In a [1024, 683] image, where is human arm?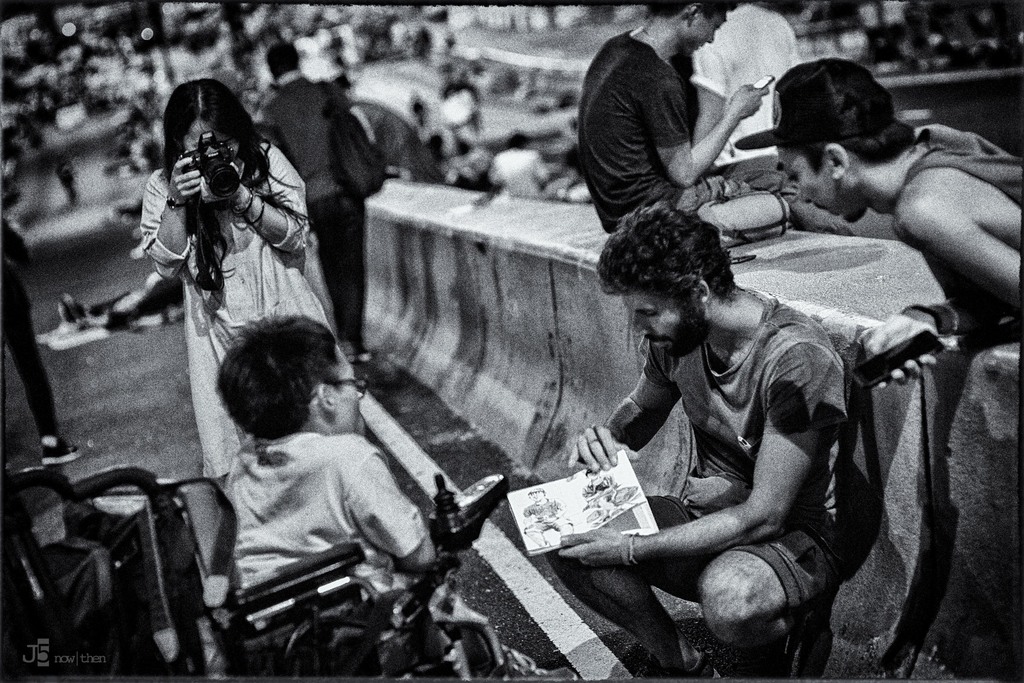
664/71/772/185.
